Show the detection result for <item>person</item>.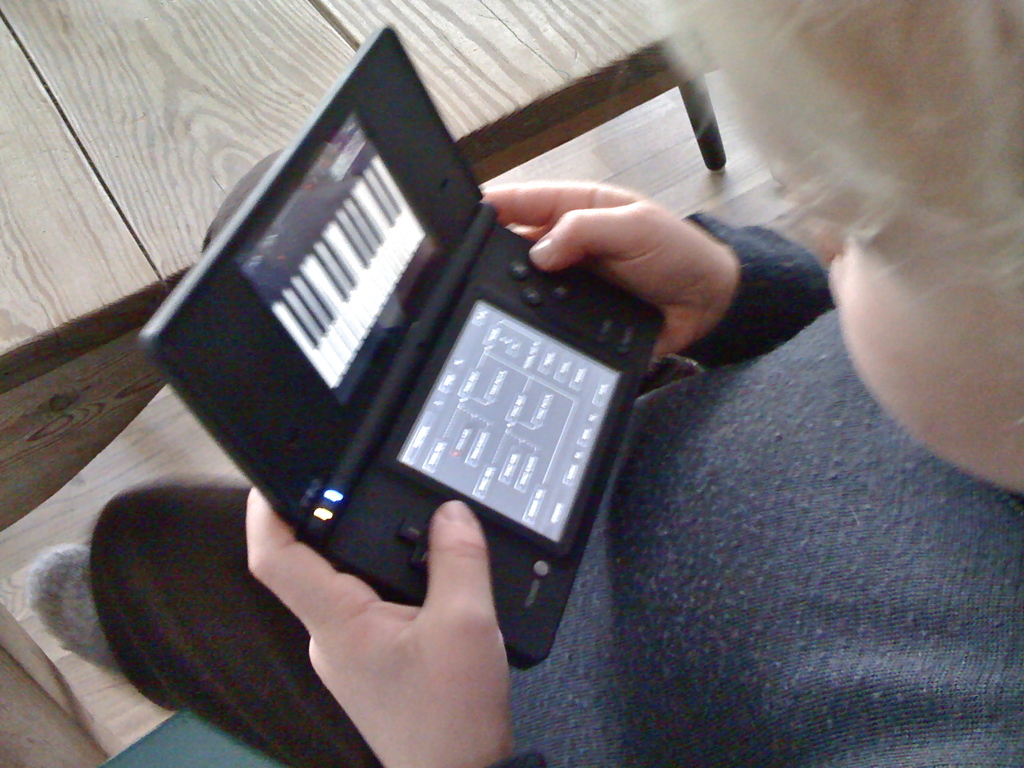
[25,0,1023,767].
